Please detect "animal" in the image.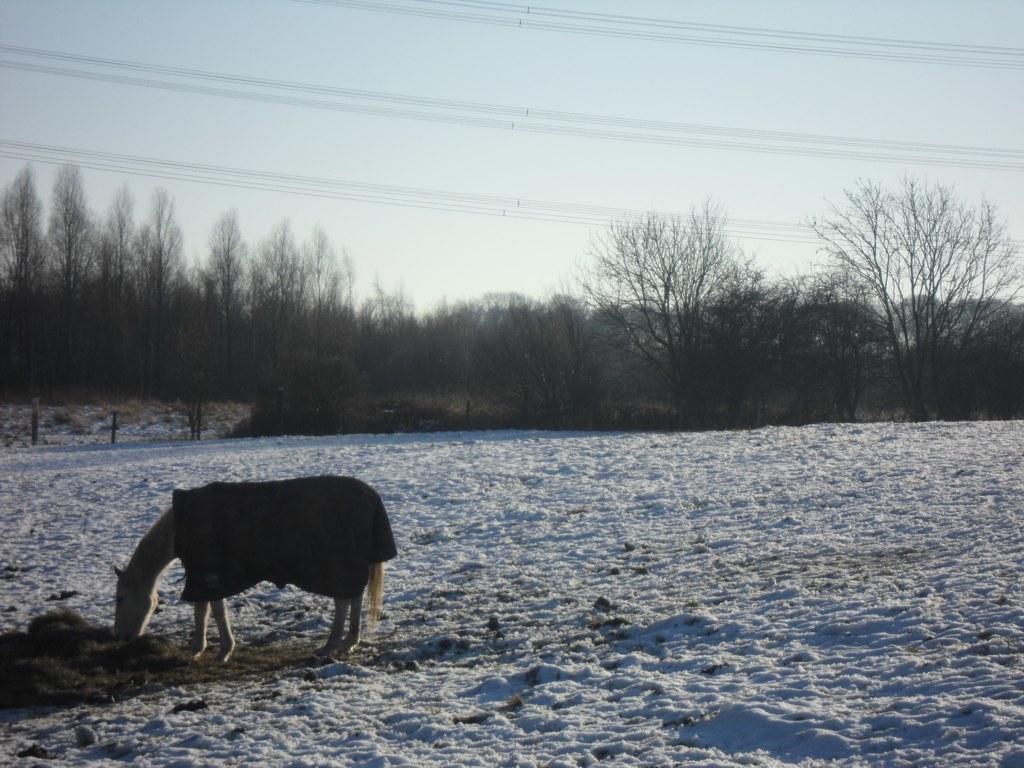
<region>110, 473, 401, 657</region>.
